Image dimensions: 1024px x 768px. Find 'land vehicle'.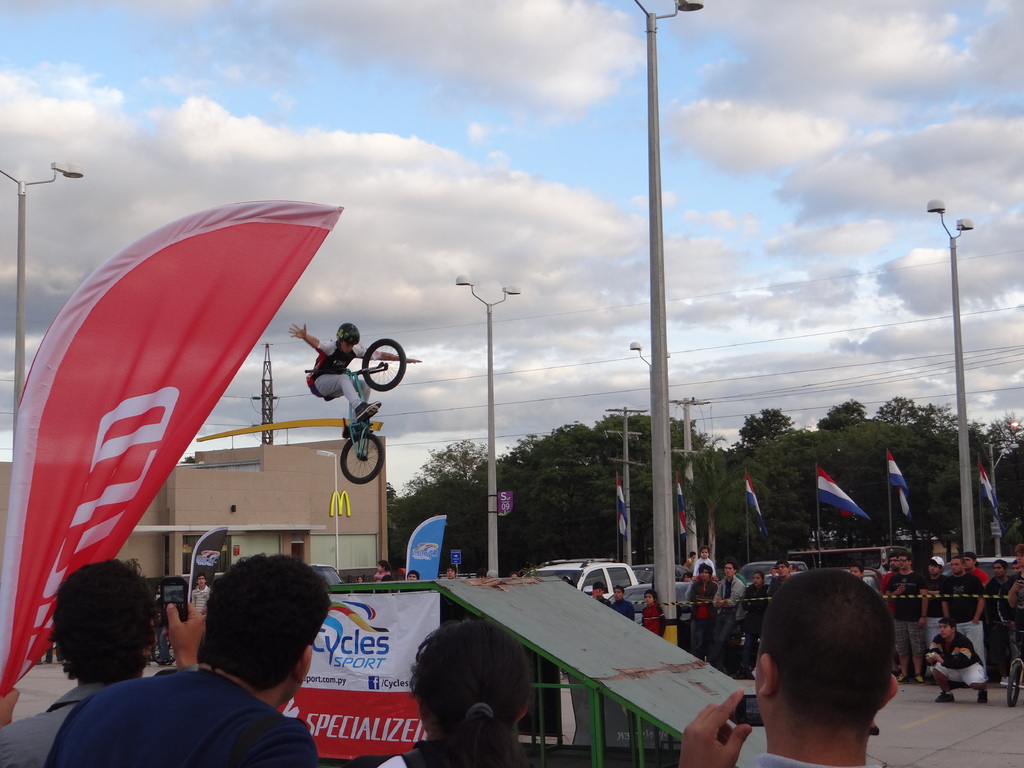
bbox=[531, 557, 640, 598].
